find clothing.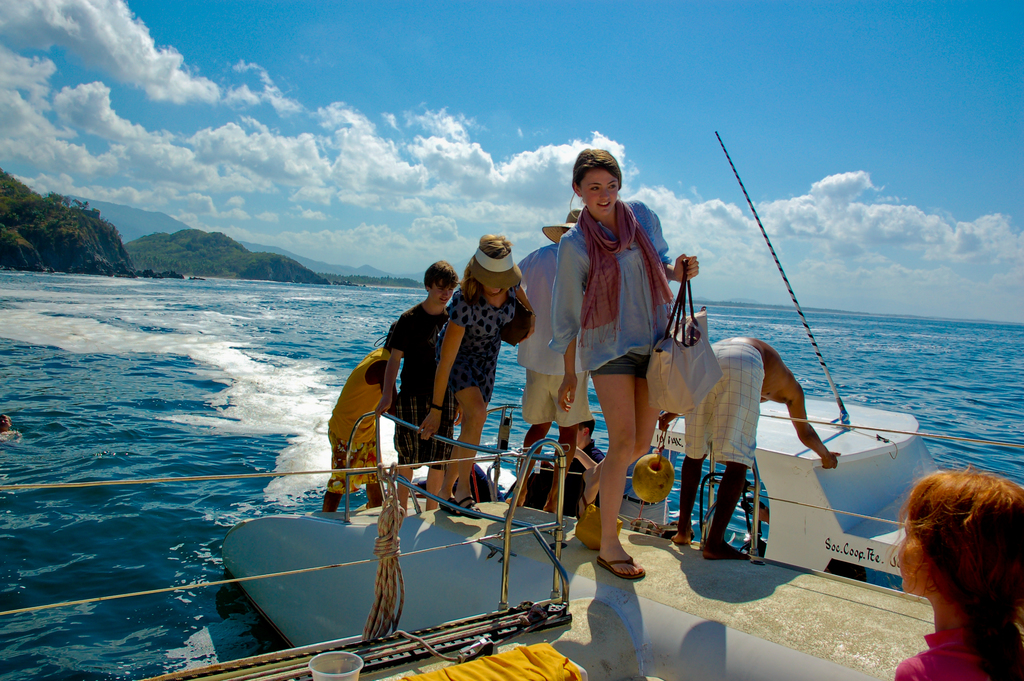
box(513, 238, 578, 374).
